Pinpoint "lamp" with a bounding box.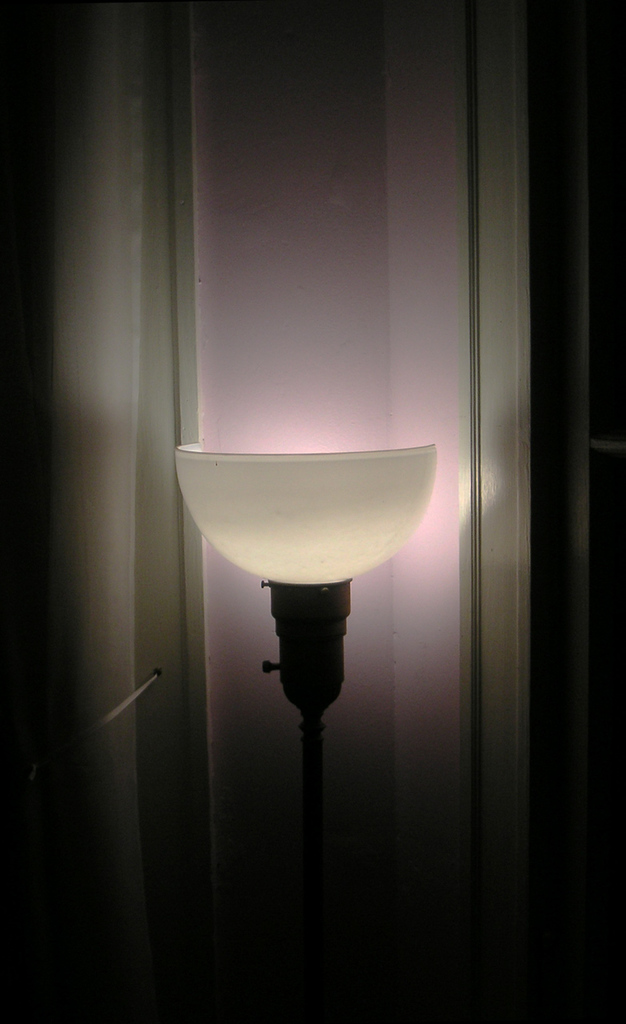
bbox=(164, 410, 460, 823).
